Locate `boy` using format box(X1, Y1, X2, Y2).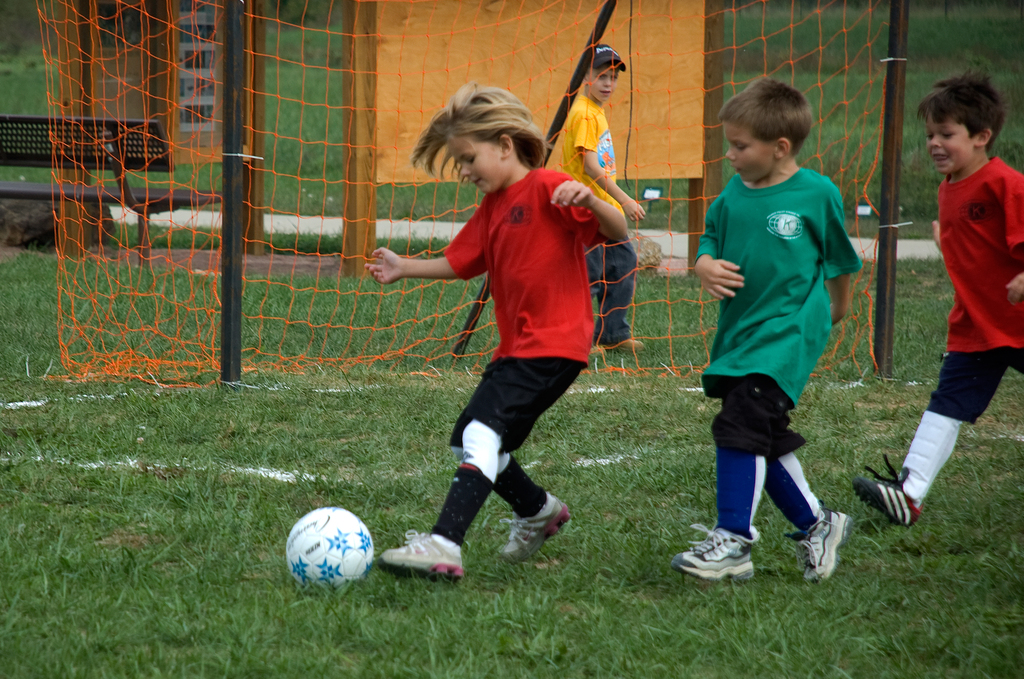
box(360, 79, 625, 591).
